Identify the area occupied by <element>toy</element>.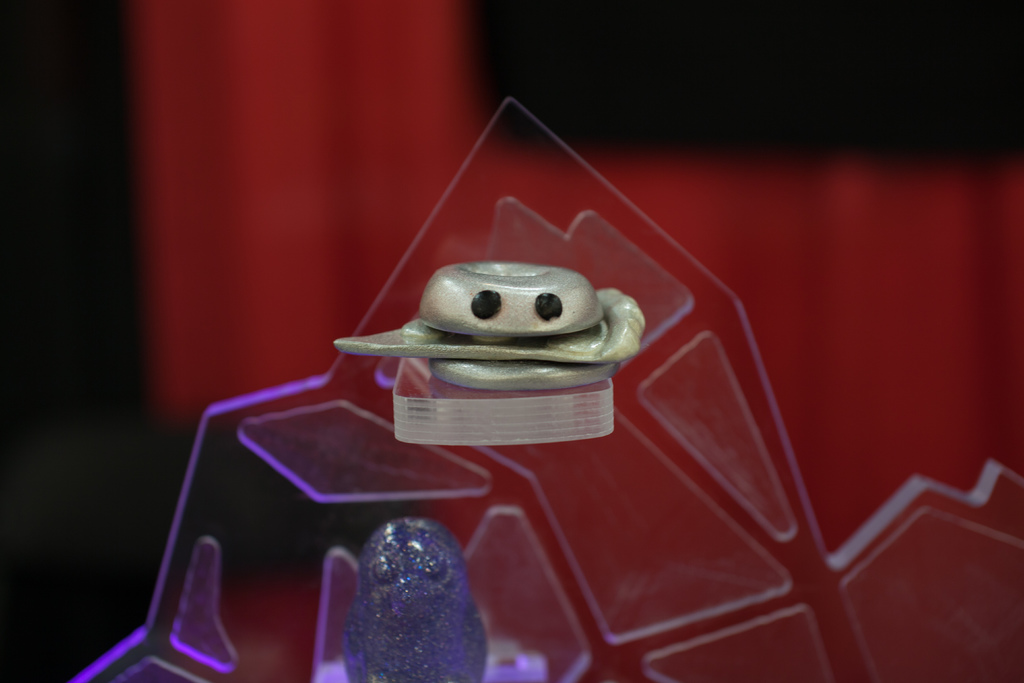
Area: [332,249,655,398].
